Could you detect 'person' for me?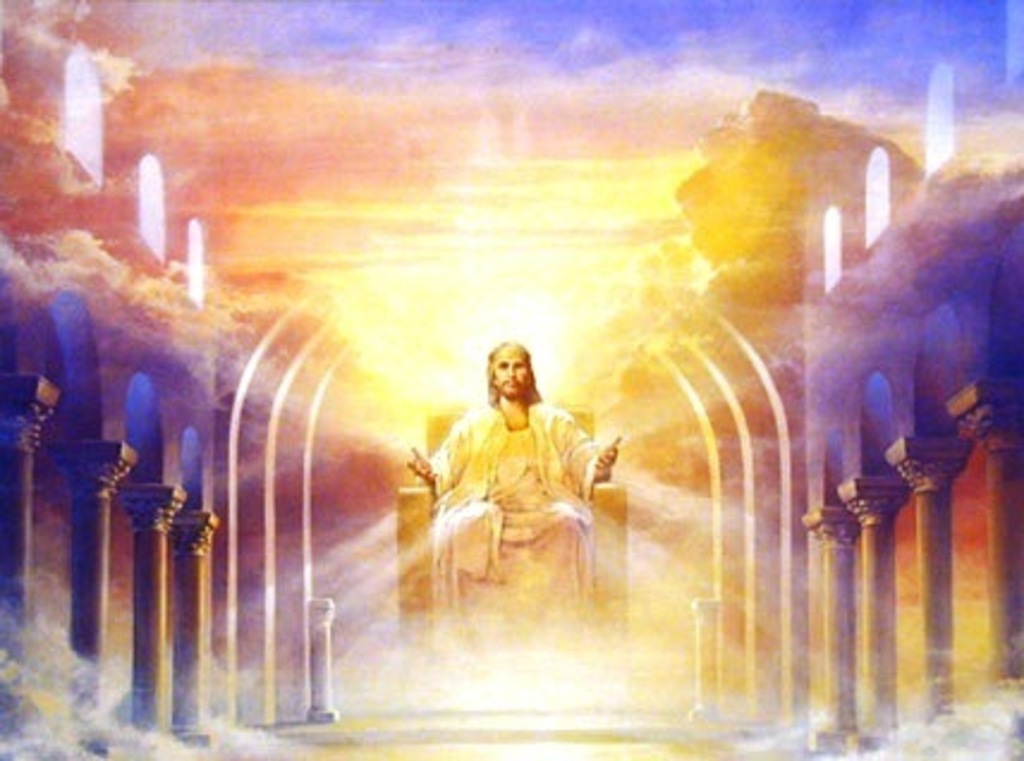
Detection result: {"x1": 404, "y1": 335, "x2": 627, "y2": 637}.
